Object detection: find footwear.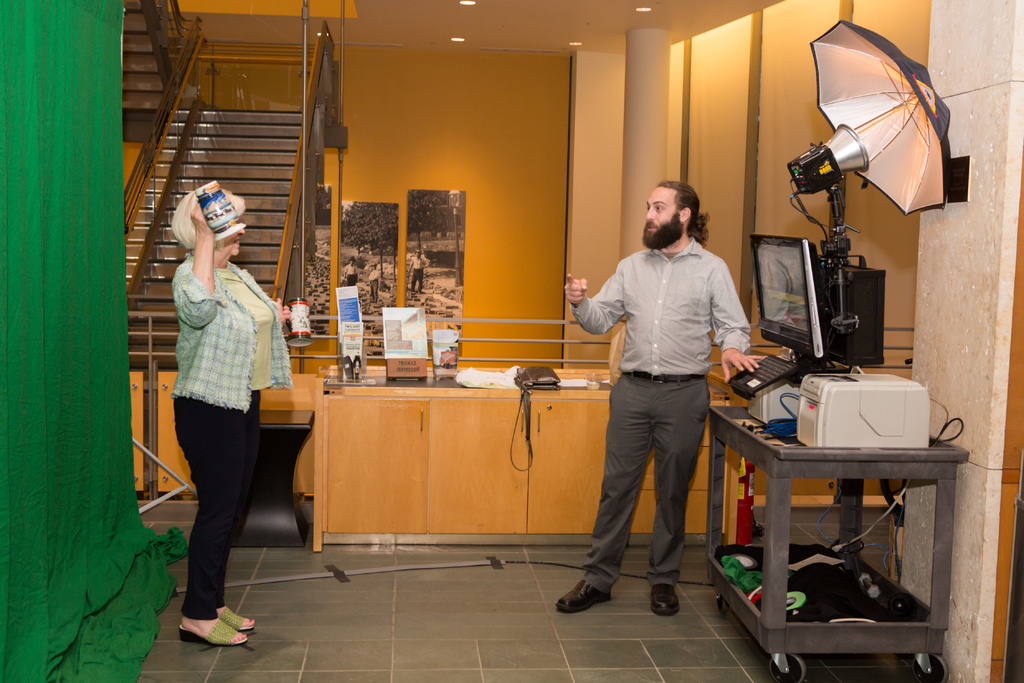
[left=645, top=582, right=680, bottom=618].
